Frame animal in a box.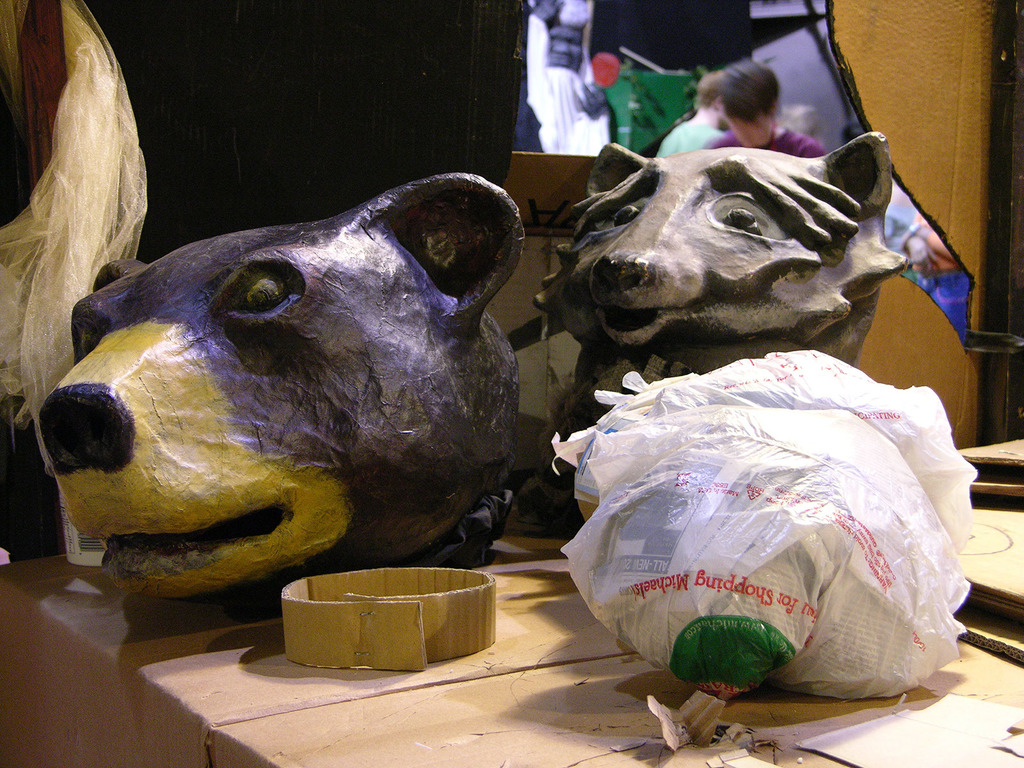
<bbox>532, 137, 906, 522</bbox>.
